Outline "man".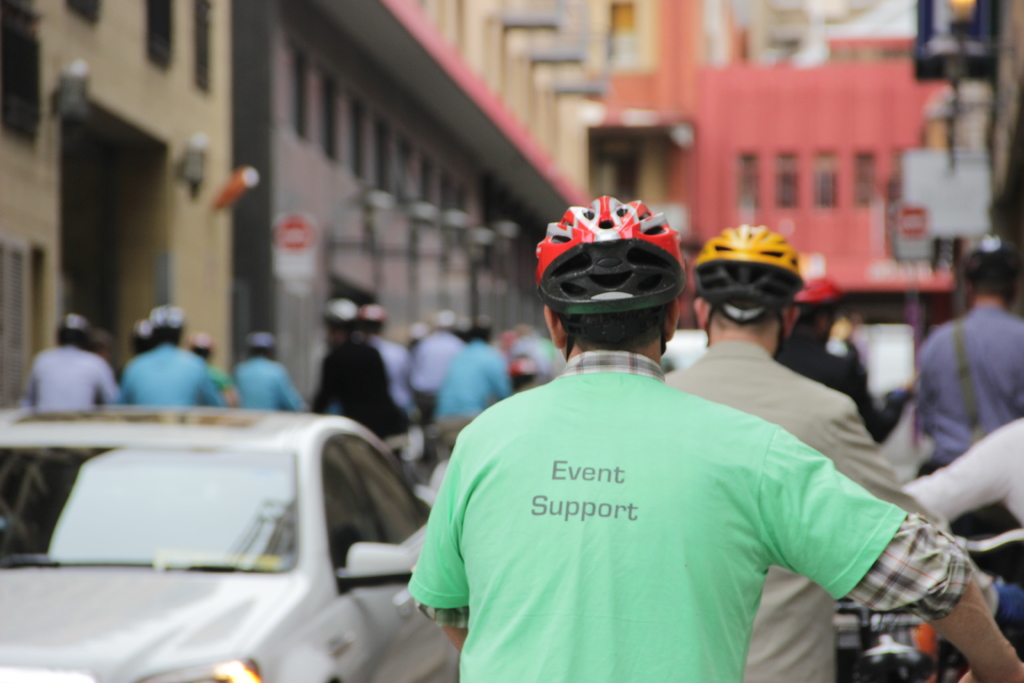
Outline: x1=224, y1=332, x2=312, y2=416.
